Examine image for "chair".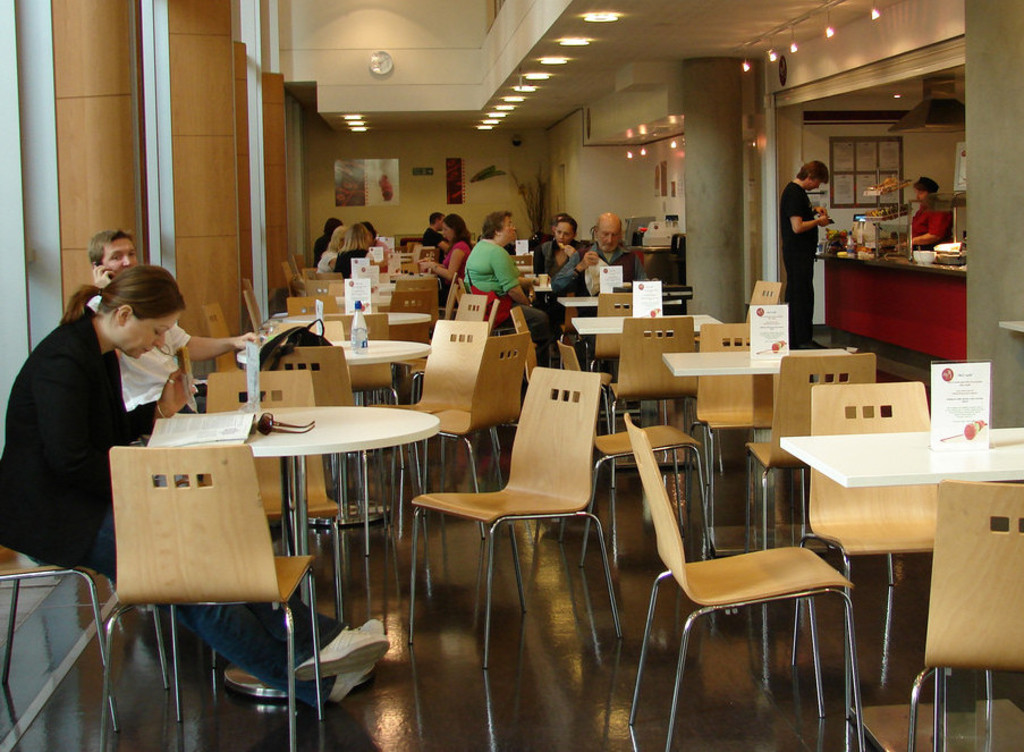
Examination result: locate(285, 299, 341, 311).
